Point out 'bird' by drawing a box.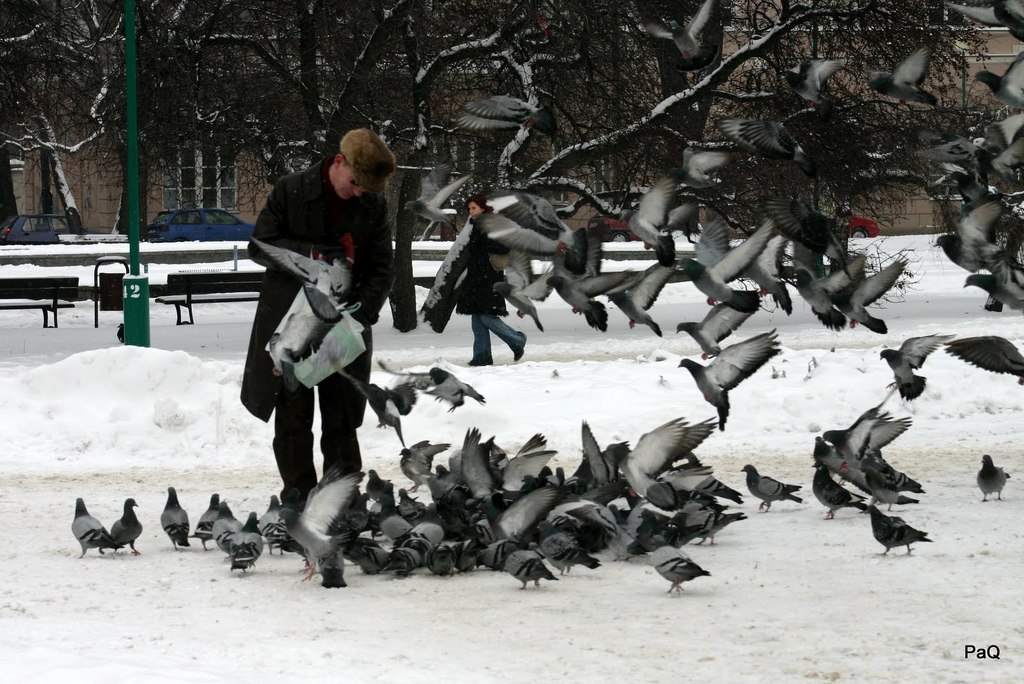
bbox=(878, 47, 940, 110).
